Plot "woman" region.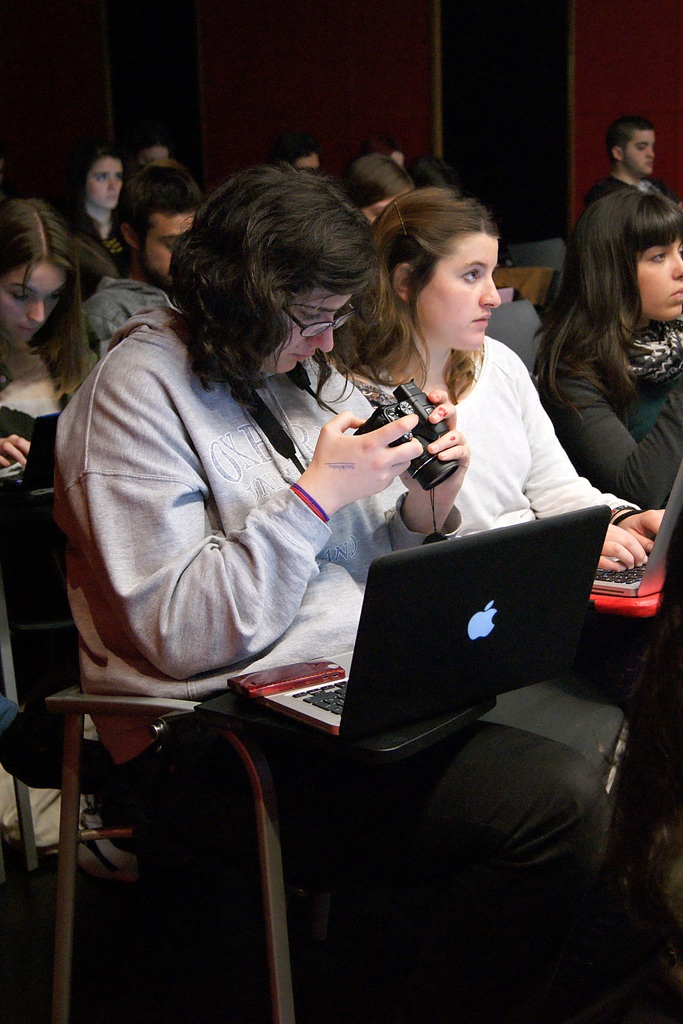
Plotted at [x1=536, y1=189, x2=682, y2=855].
